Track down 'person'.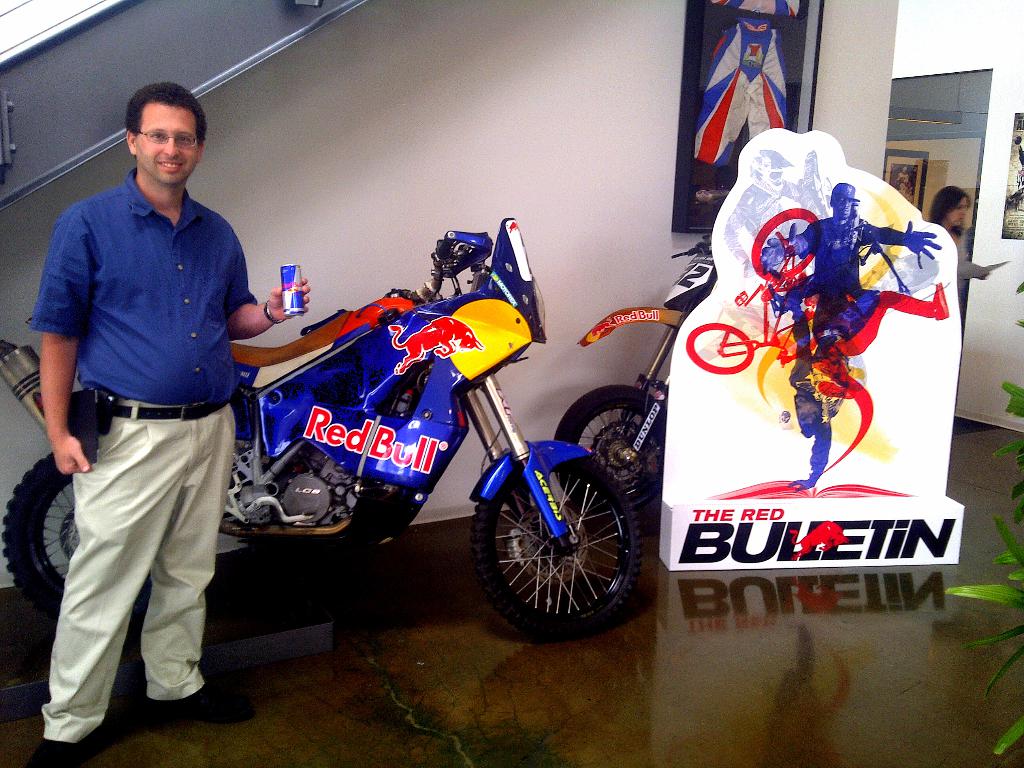
Tracked to (759,182,939,357).
